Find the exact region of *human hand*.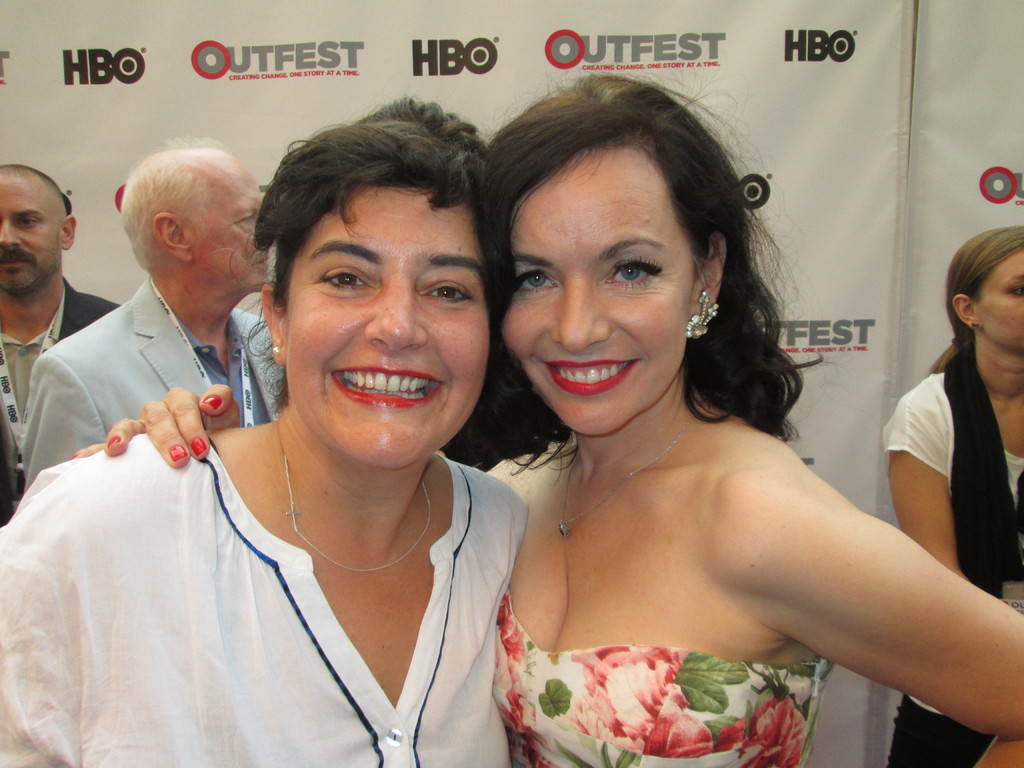
Exact region: box(74, 376, 229, 486).
